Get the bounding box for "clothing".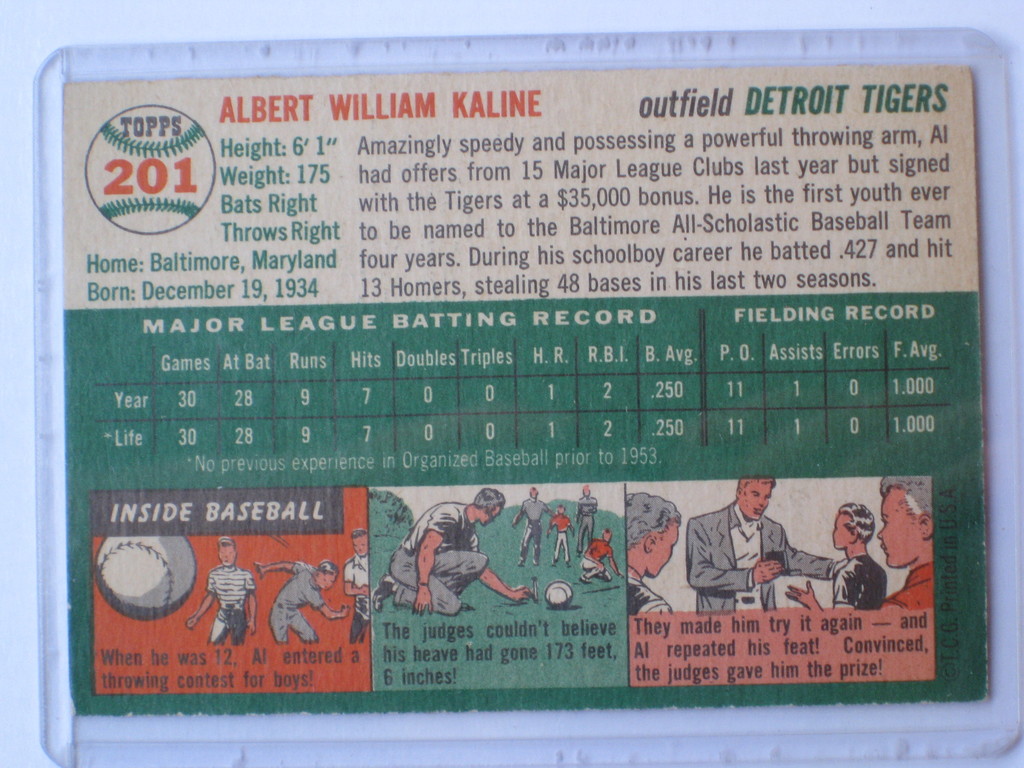
[207,565,252,607].
